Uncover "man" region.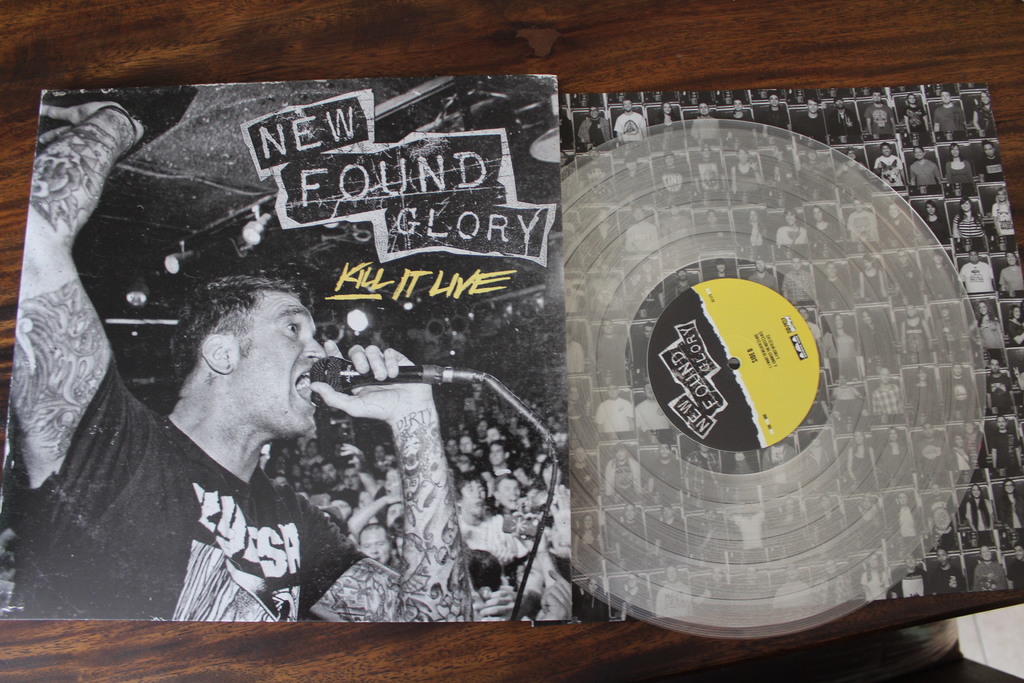
Uncovered: l=605, t=320, r=626, b=383.
